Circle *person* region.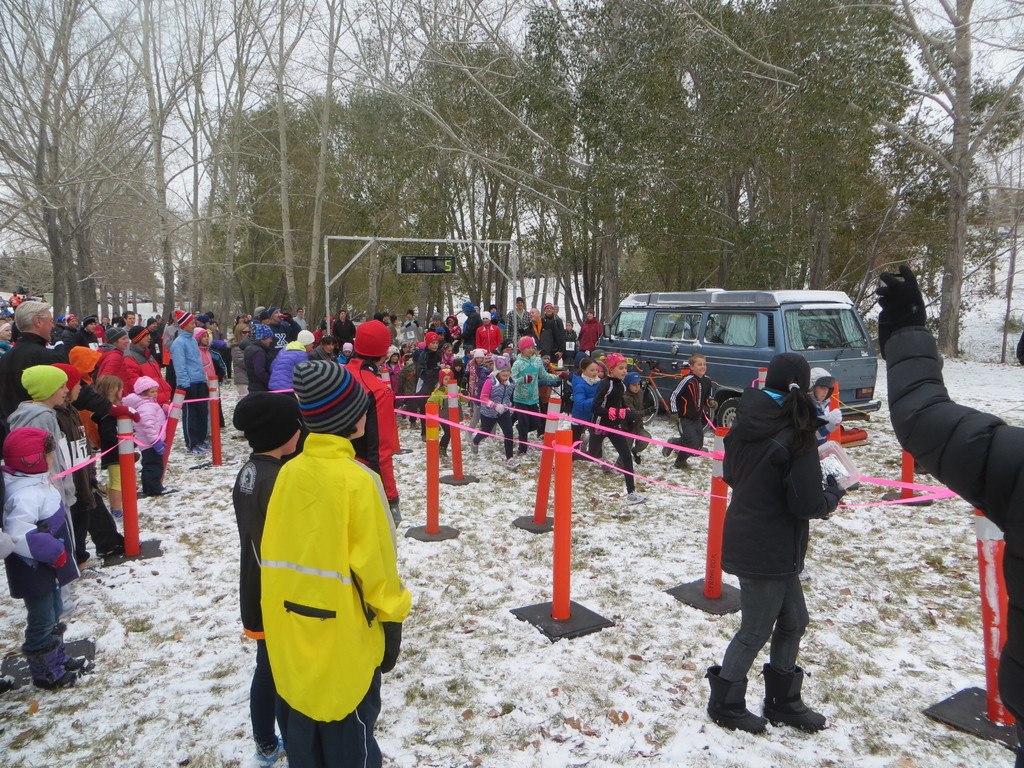
Region: [x1=0, y1=425, x2=92, y2=694].
